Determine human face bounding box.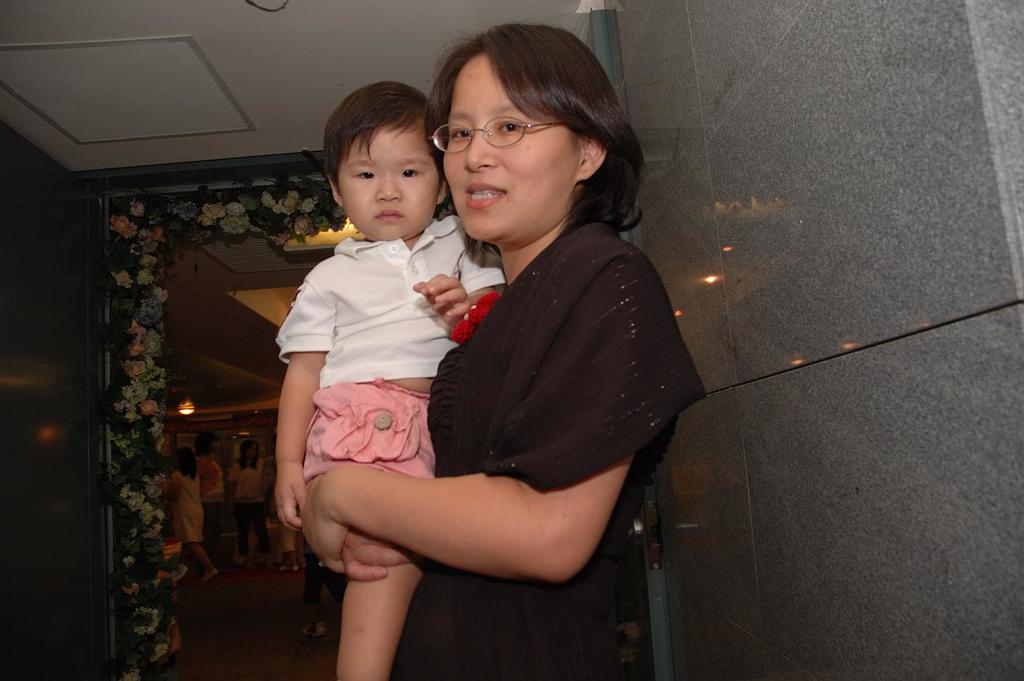
Determined: BBox(435, 54, 582, 238).
